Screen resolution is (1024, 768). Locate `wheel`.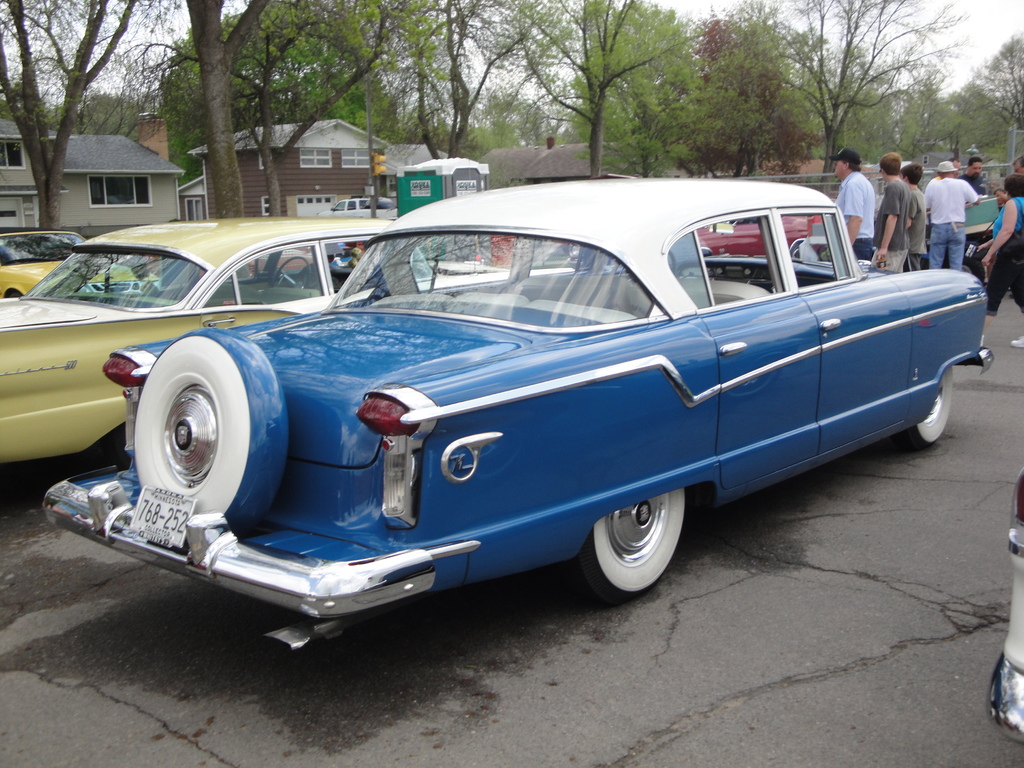
789,242,801,260.
